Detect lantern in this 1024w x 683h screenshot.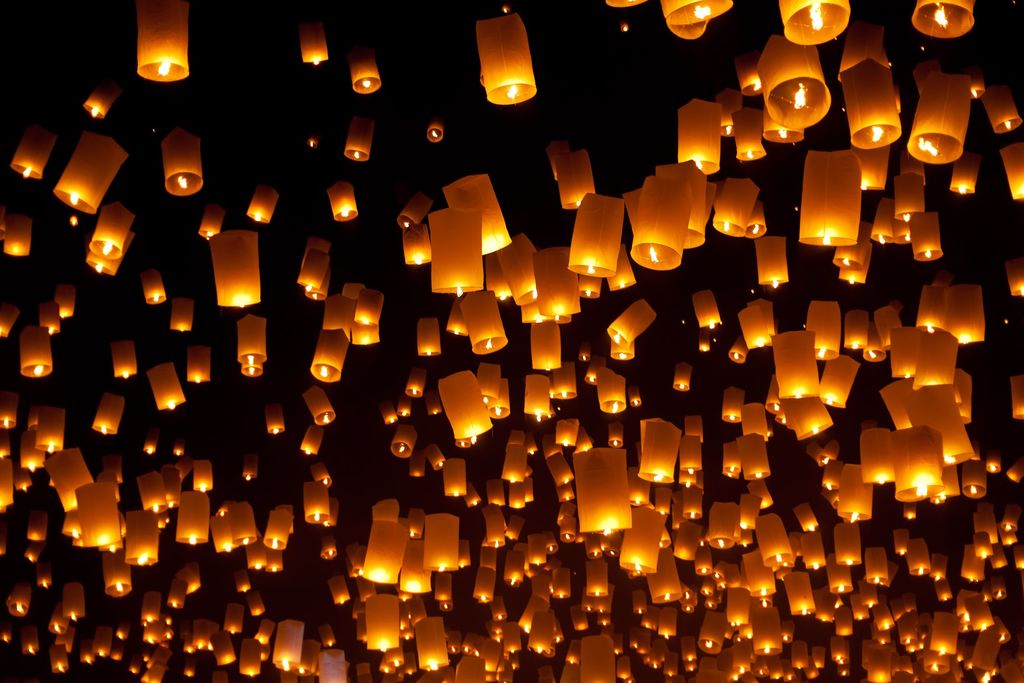
Detection: (328, 183, 358, 219).
